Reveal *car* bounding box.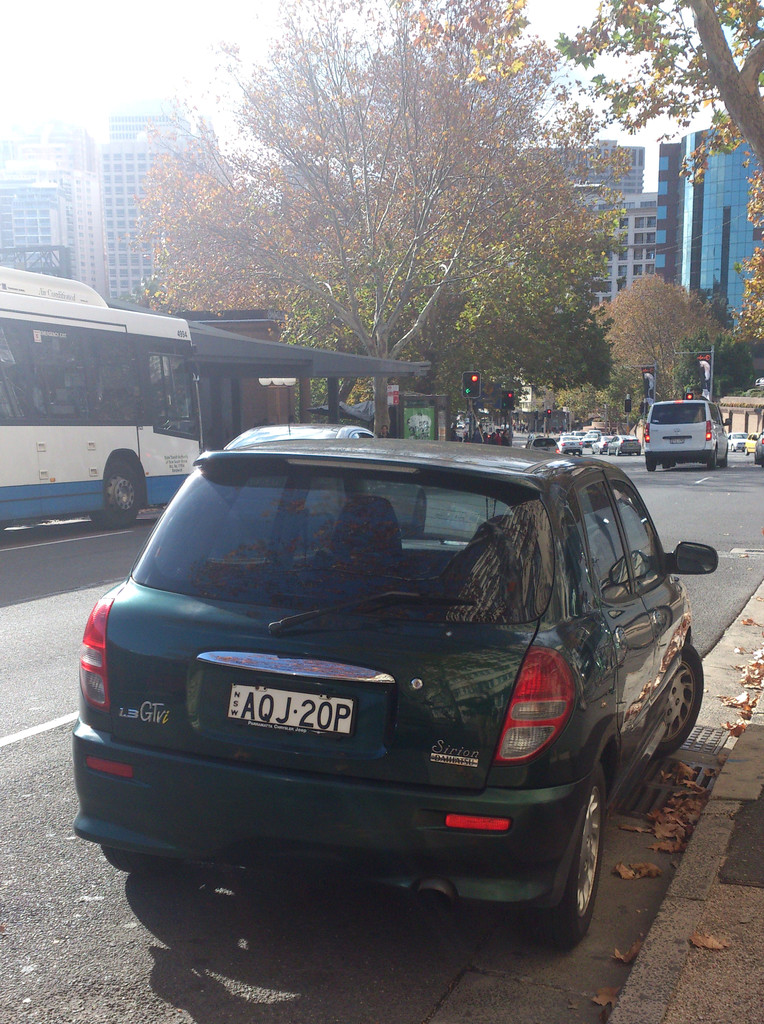
Revealed: {"x1": 644, "y1": 397, "x2": 724, "y2": 476}.
